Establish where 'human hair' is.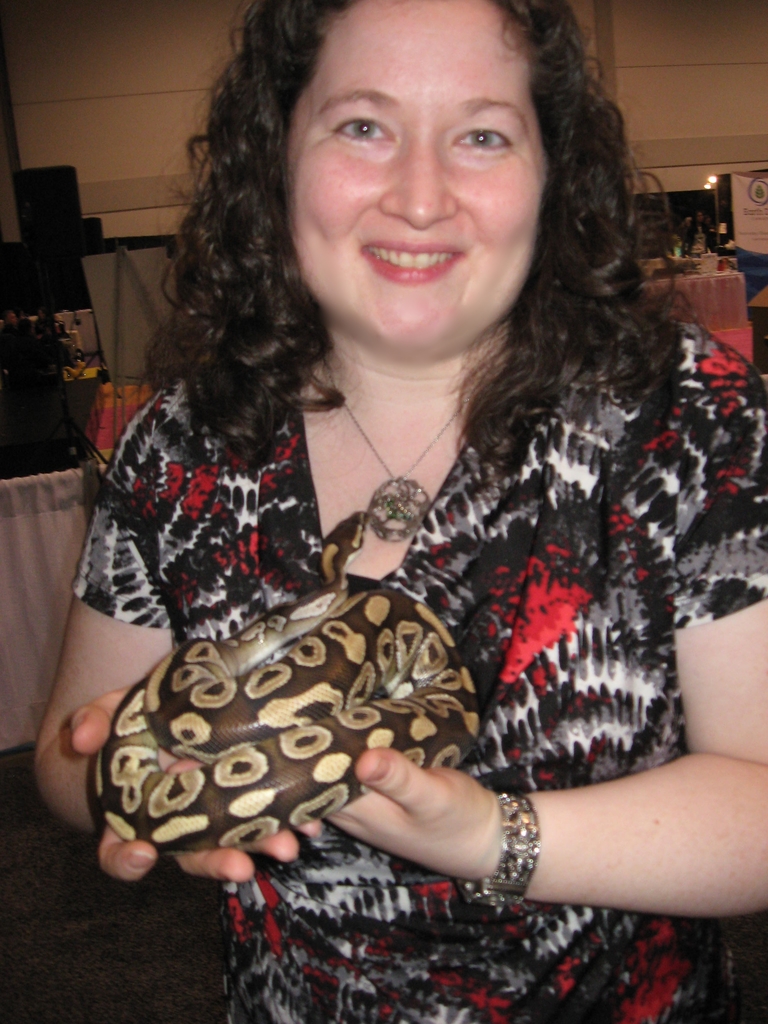
Established at bbox=[147, 0, 658, 463].
